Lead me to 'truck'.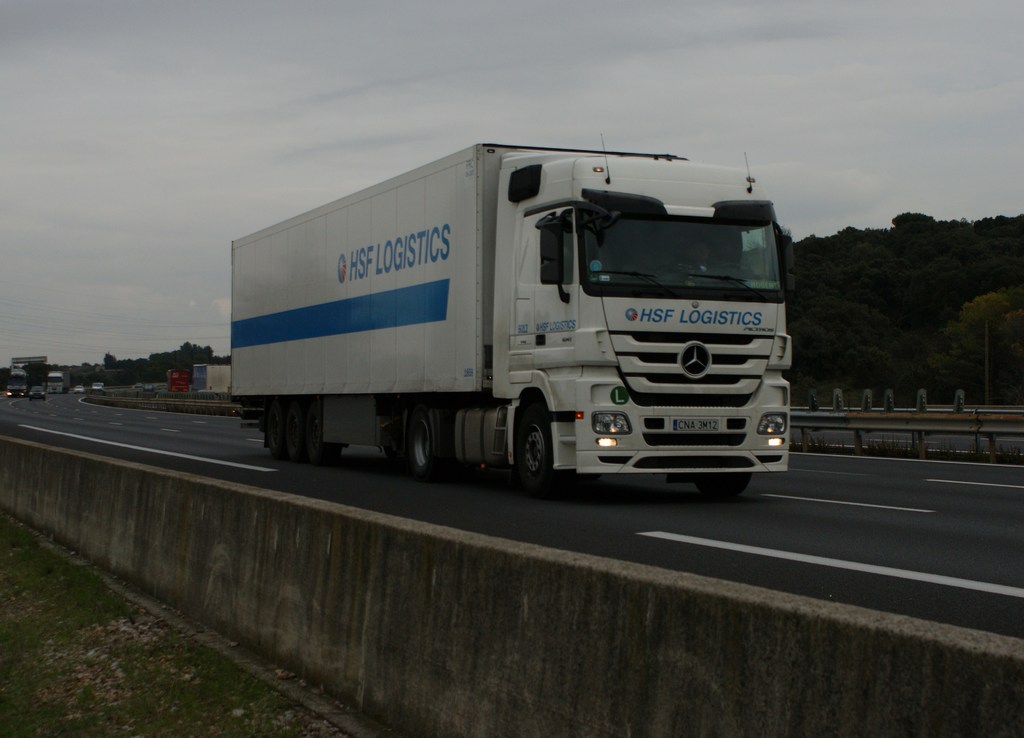
Lead to 228 134 781 500.
